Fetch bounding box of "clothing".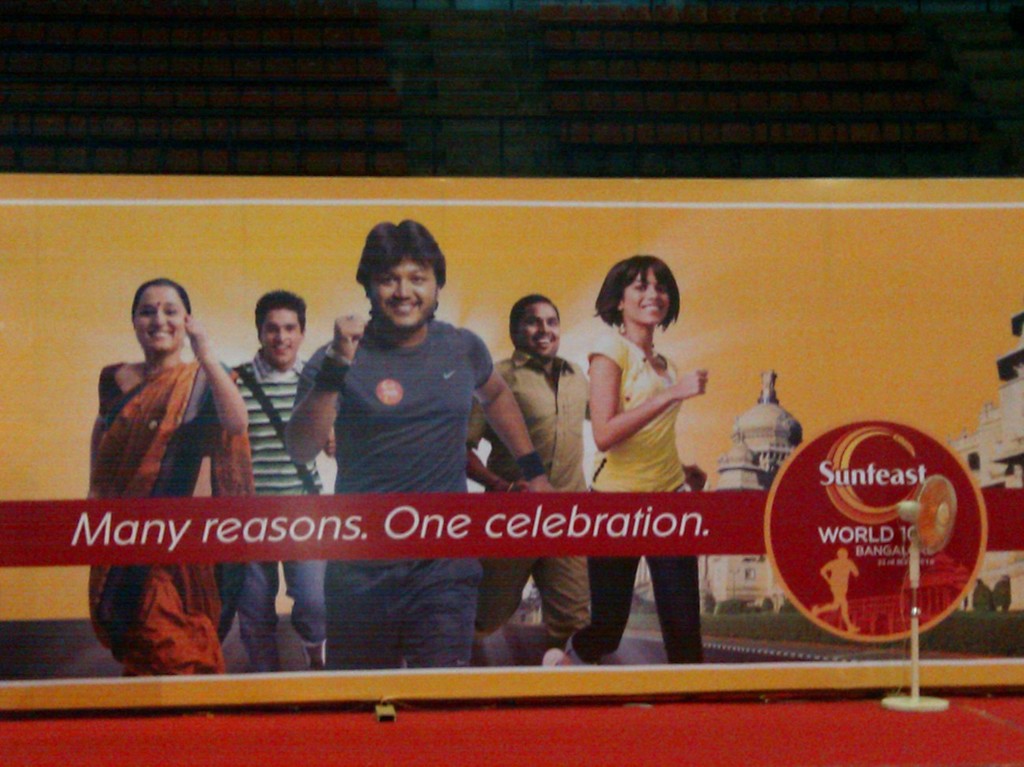
Bbox: {"left": 458, "top": 345, "right": 597, "bottom": 643}.
